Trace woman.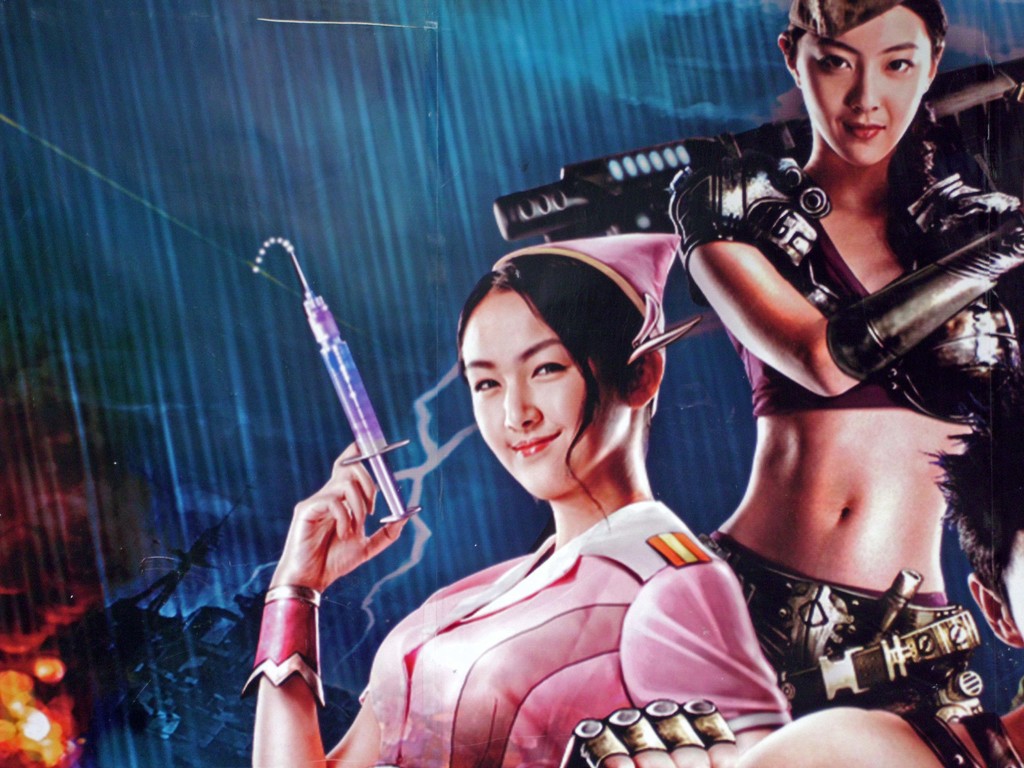
Traced to (left=668, top=0, right=1023, bottom=767).
